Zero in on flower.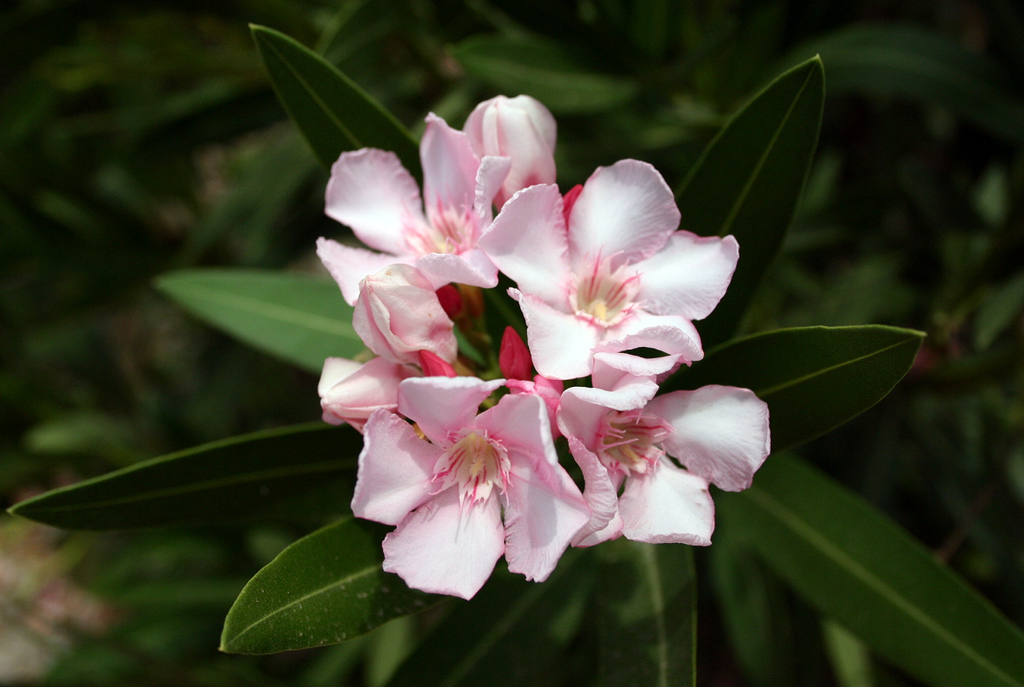
Zeroed in: bbox=(479, 158, 739, 384).
